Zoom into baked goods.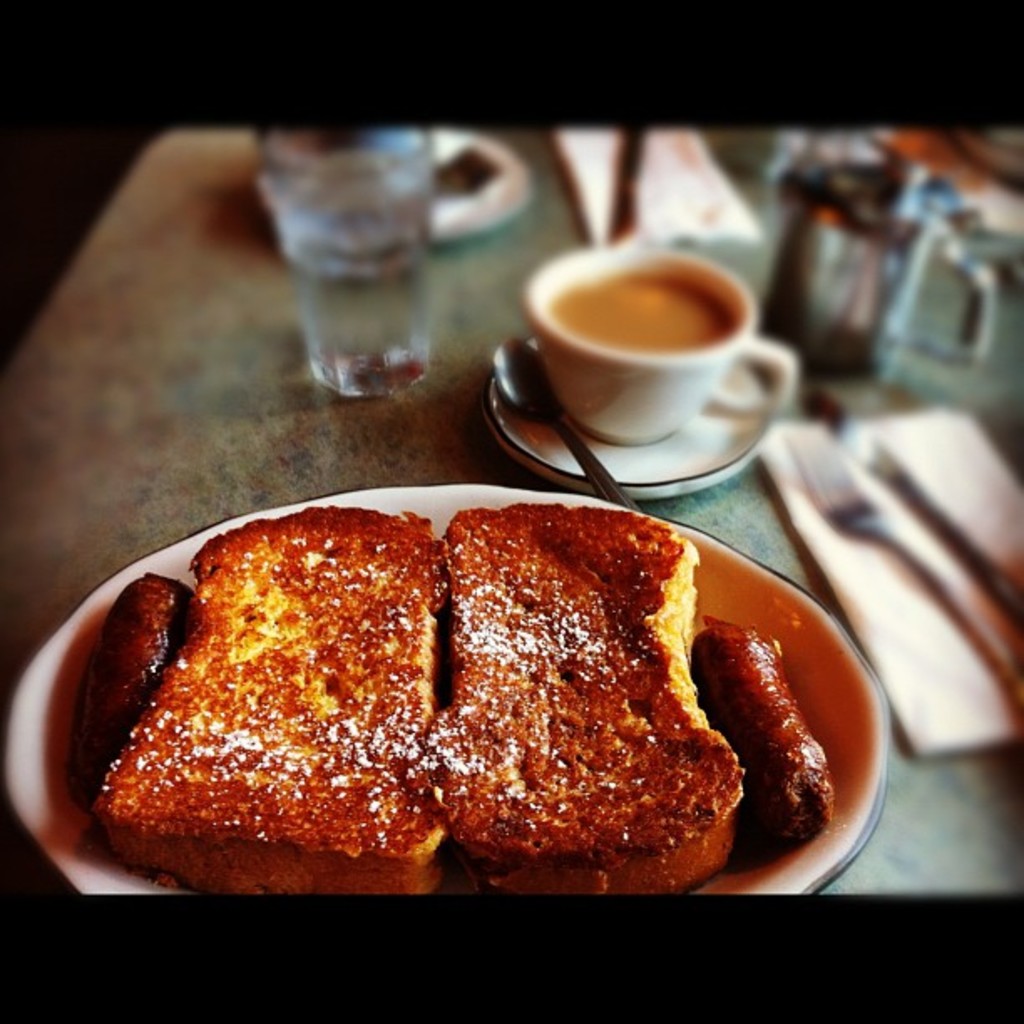
Zoom target: rect(674, 607, 840, 855).
